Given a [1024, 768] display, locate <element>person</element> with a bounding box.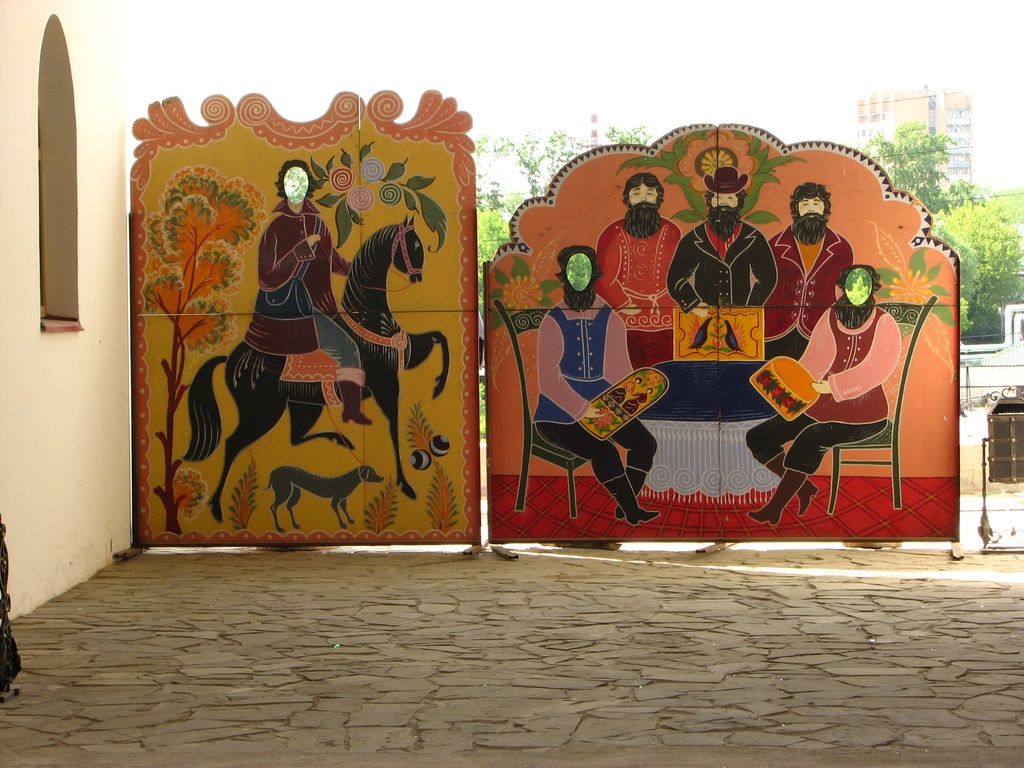
Located: {"left": 596, "top": 172, "right": 682, "bottom": 367}.
